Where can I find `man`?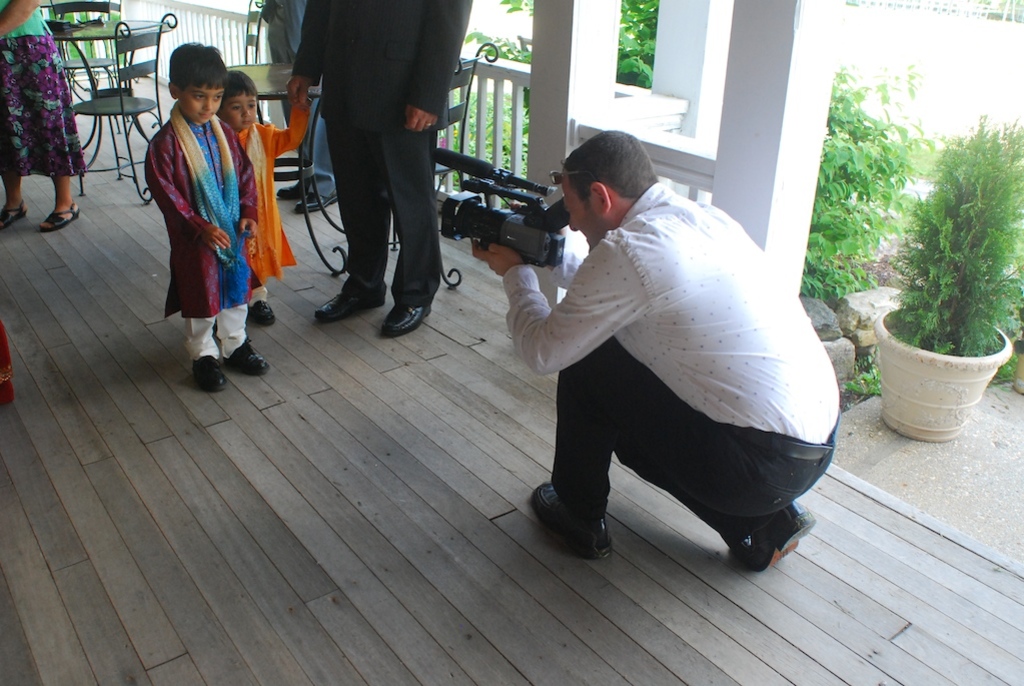
You can find it at <box>457,147,841,527</box>.
